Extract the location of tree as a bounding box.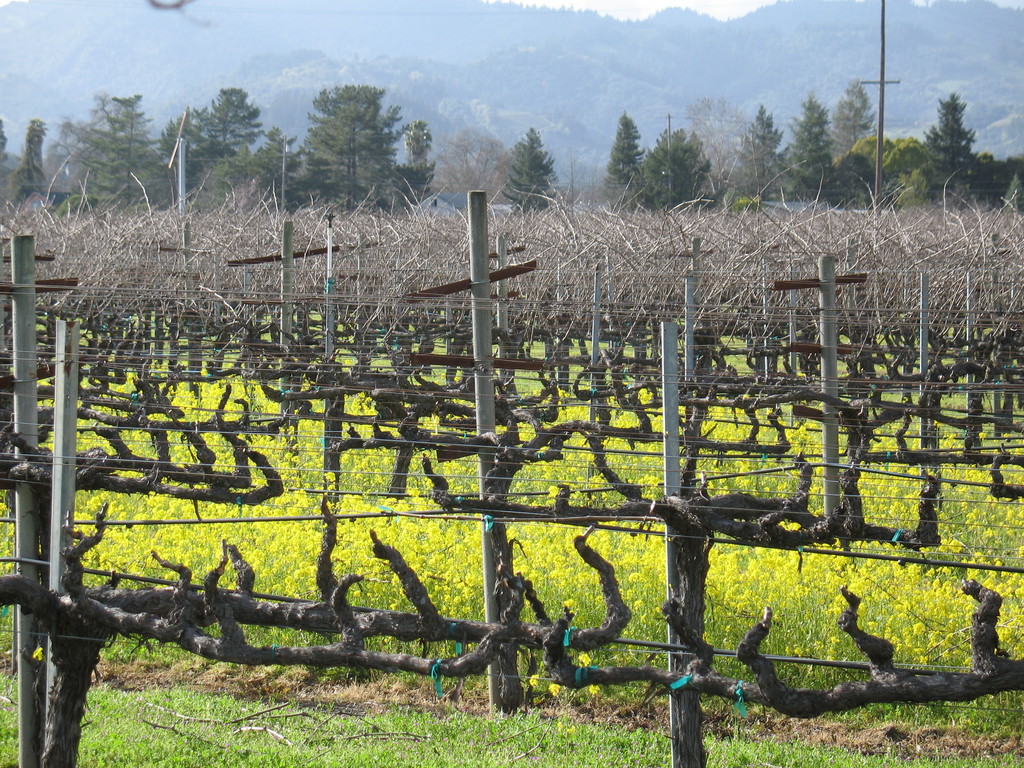
locate(7, 116, 55, 216).
